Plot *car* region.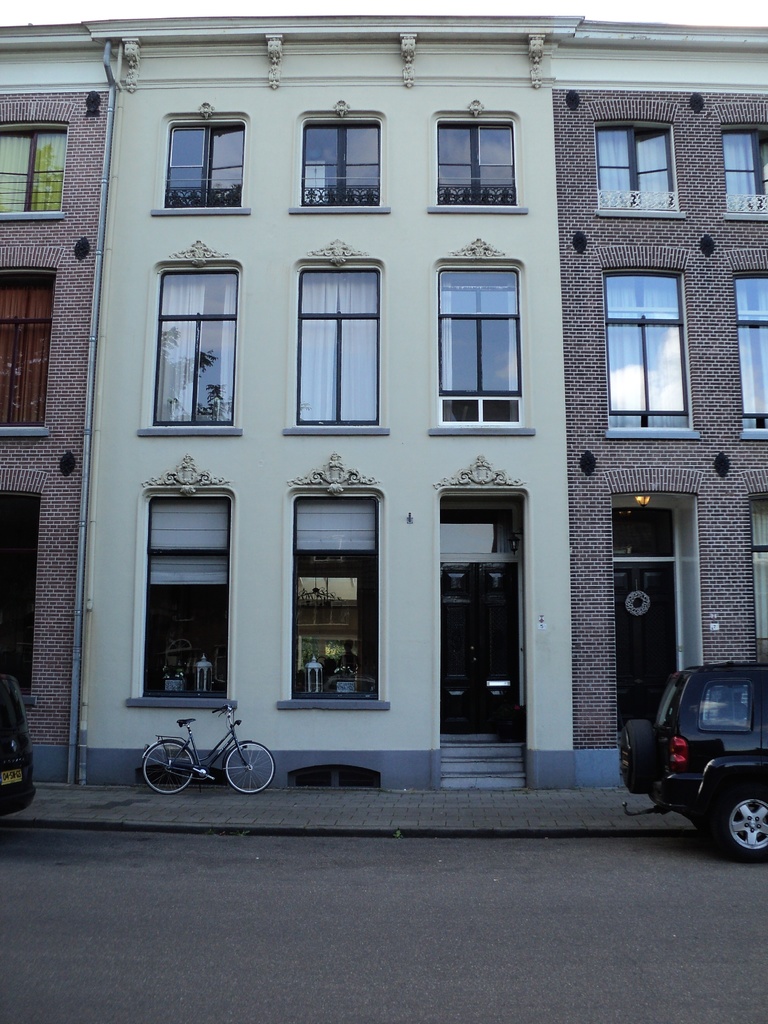
Plotted at select_region(0, 674, 37, 821).
